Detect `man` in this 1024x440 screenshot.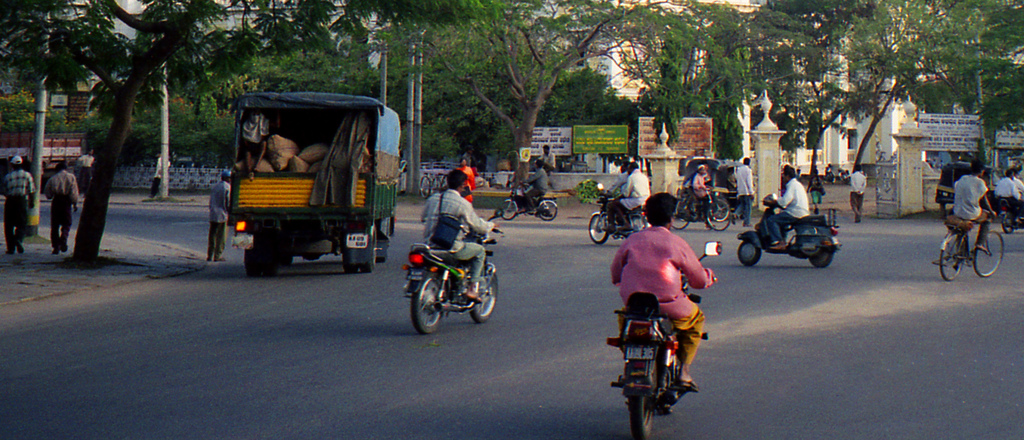
Detection: left=202, top=174, right=232, bottom=266.
